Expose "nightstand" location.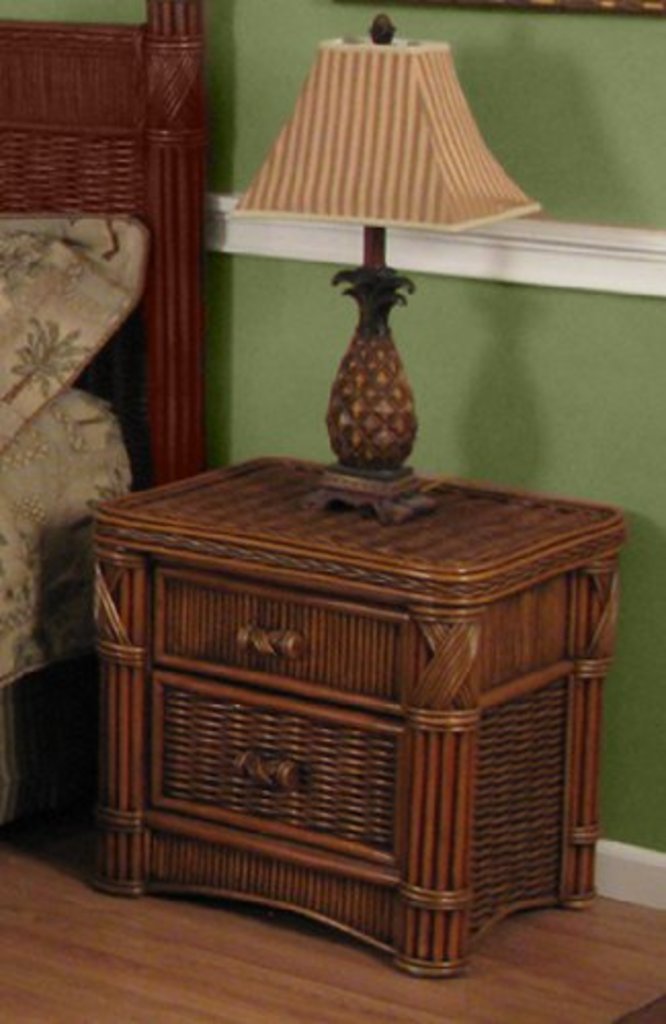
Exposed at (90,459,621,971).
